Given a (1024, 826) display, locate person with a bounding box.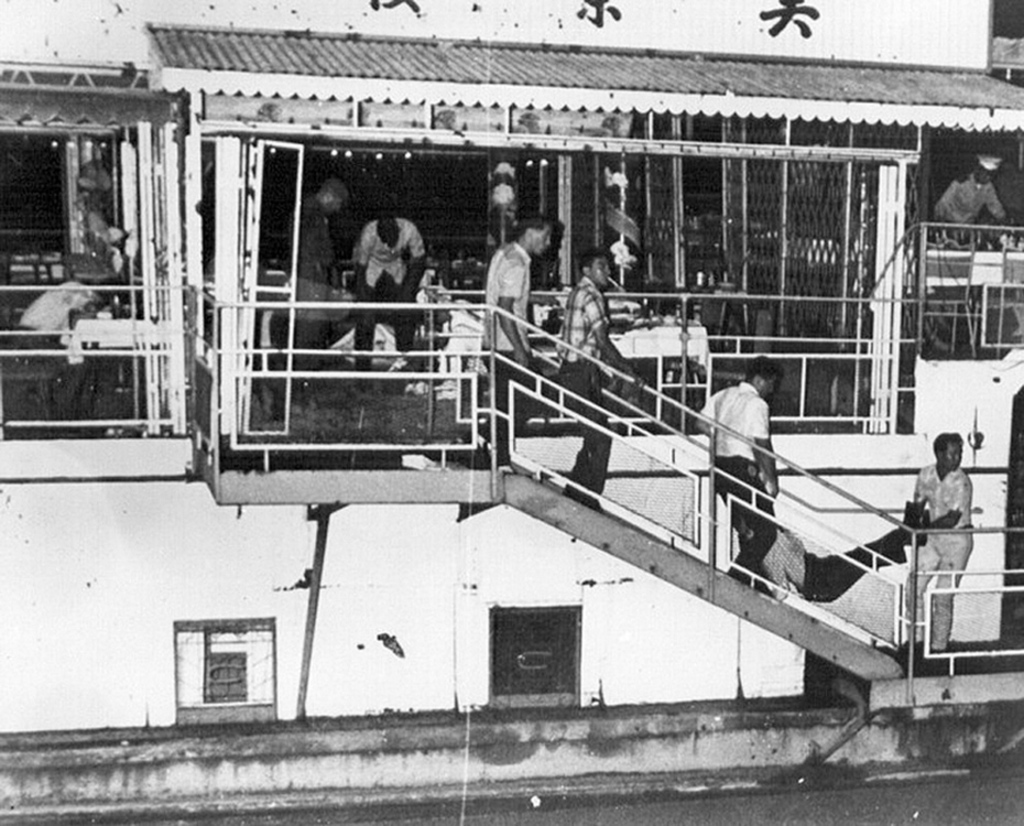
Located: (356,204,439,390).
